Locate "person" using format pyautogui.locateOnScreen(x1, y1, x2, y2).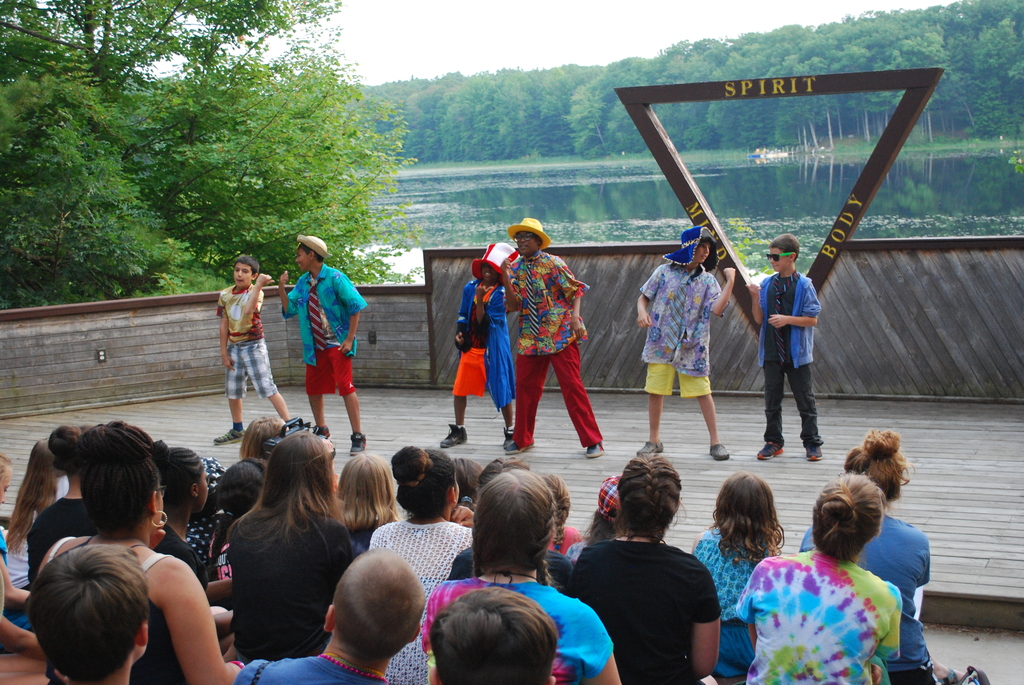
pyautogui.locateOnScreen(533, 469, 586, 549).
